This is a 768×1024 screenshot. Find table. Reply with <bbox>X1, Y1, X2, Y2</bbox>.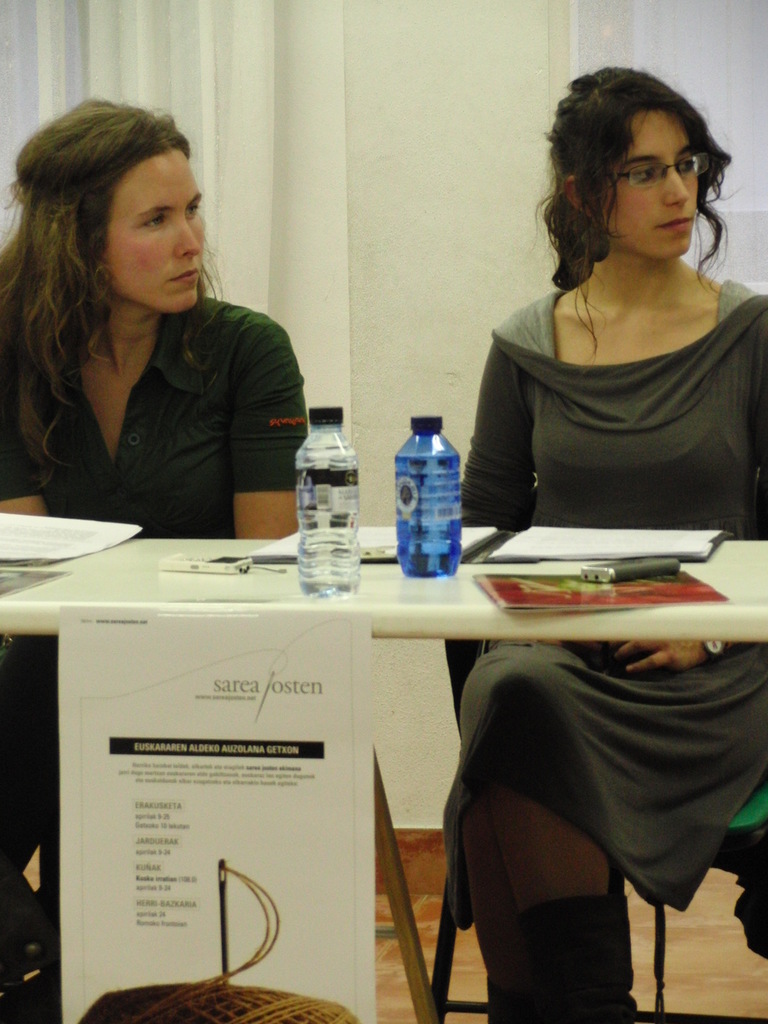
<bbox>6, 508, 756, 1019</bbox>.
